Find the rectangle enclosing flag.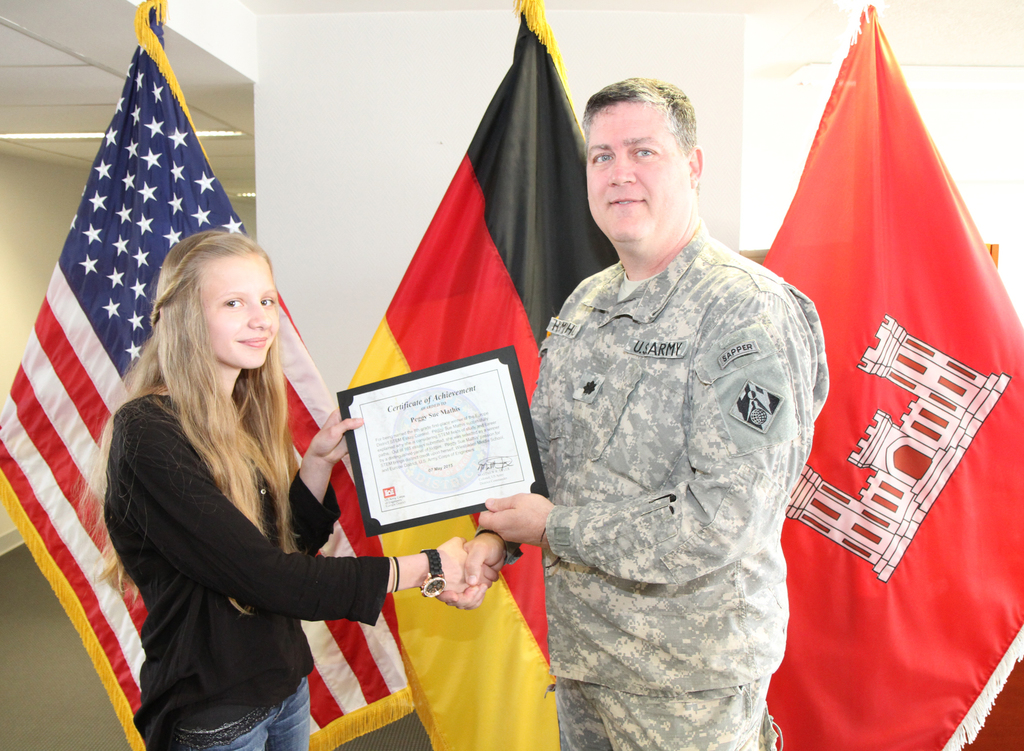
left=344, top=0, right=628, bottom=750.
